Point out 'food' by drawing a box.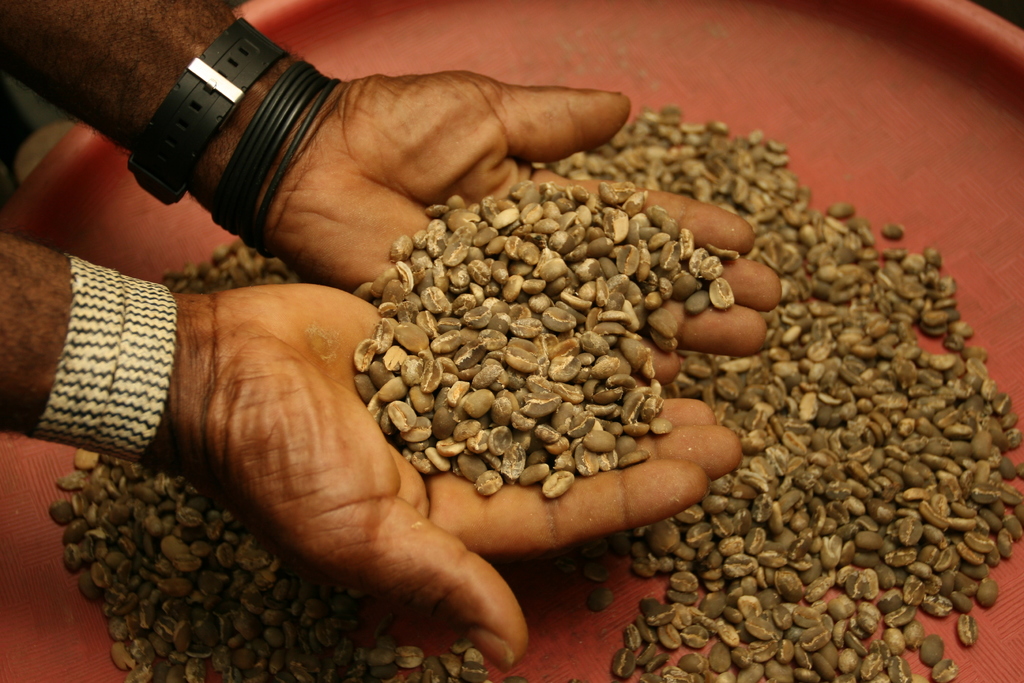
l=43, t=103, r=1023, b=682.
